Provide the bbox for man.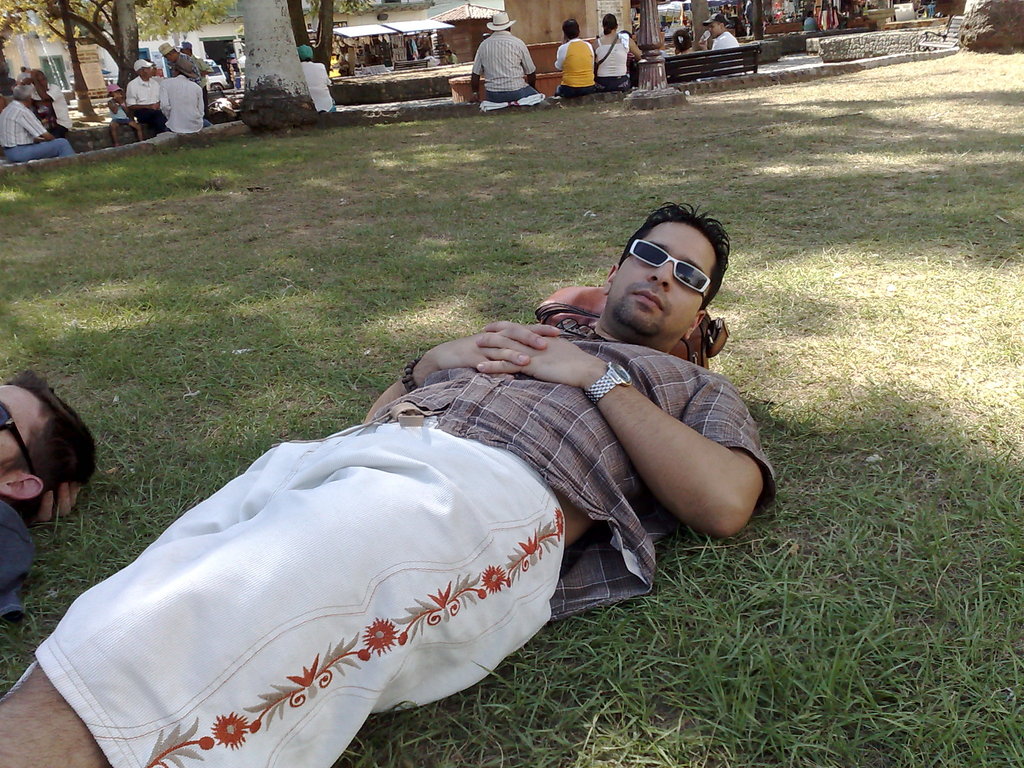
<bbox>699, 8, 753, 79</bbox>.
